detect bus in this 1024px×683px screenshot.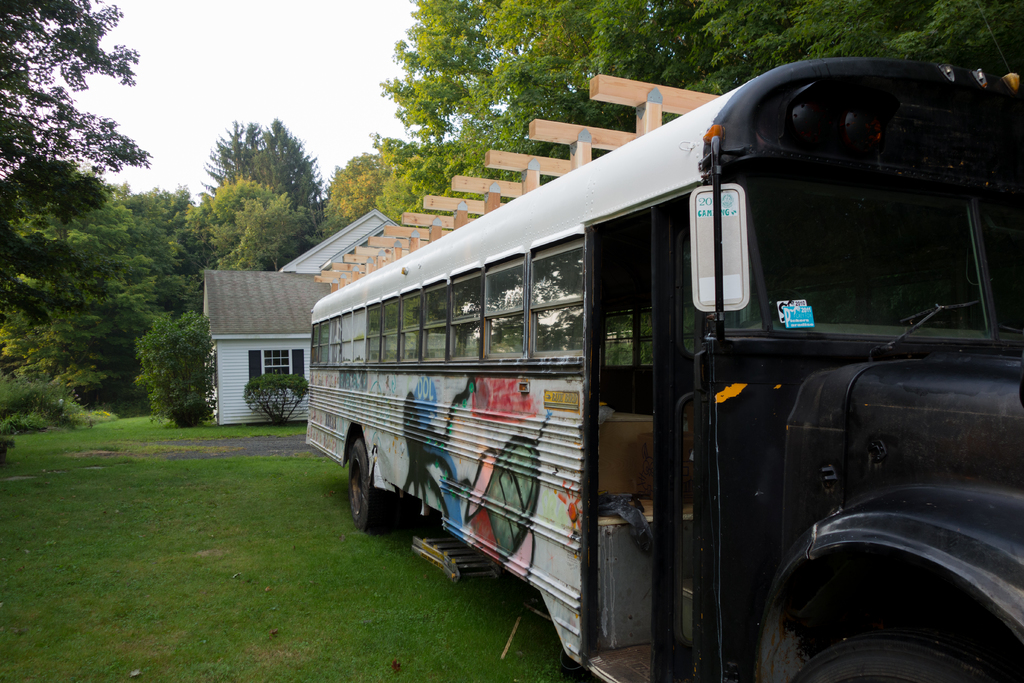
Detection: BBox(304, 44, 1023, 682).
